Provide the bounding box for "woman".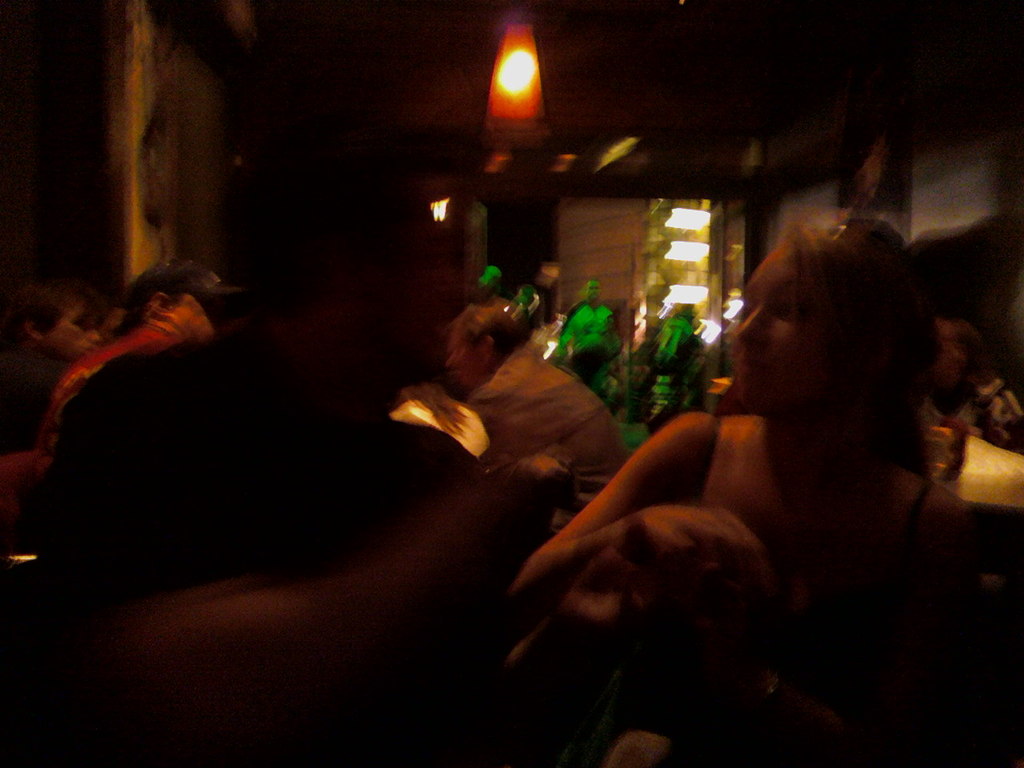
<bbox>514, 210, 997, 767</bbox>.
